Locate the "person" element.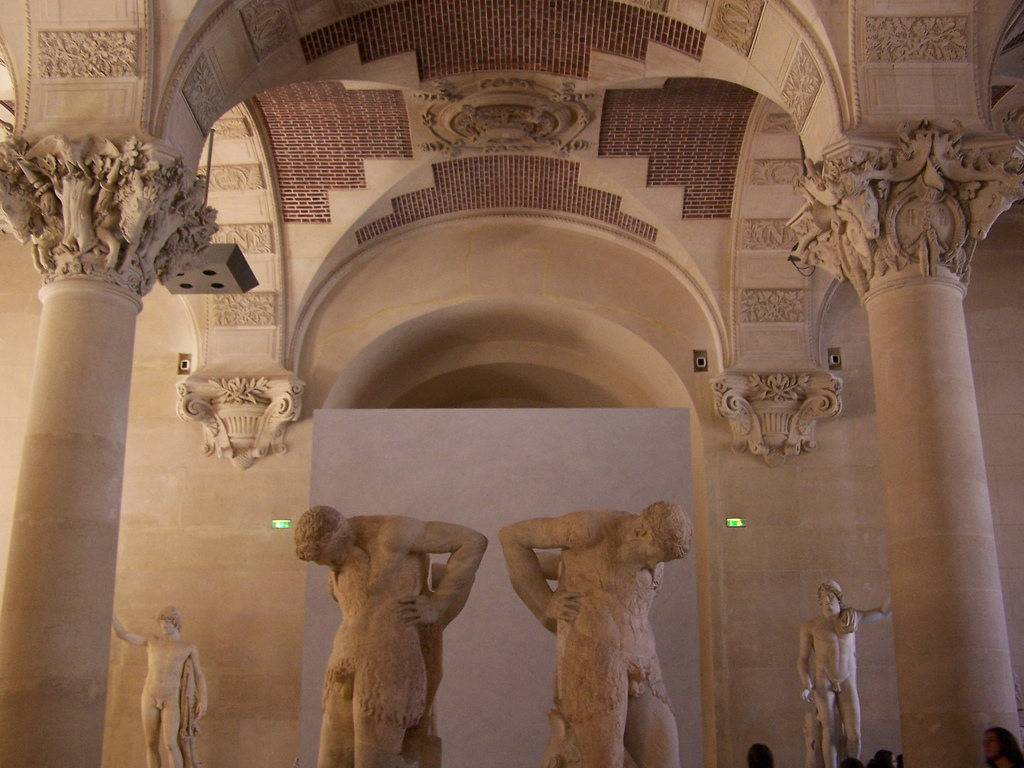
Element bbox: box=[749, 739, 774, 767].
